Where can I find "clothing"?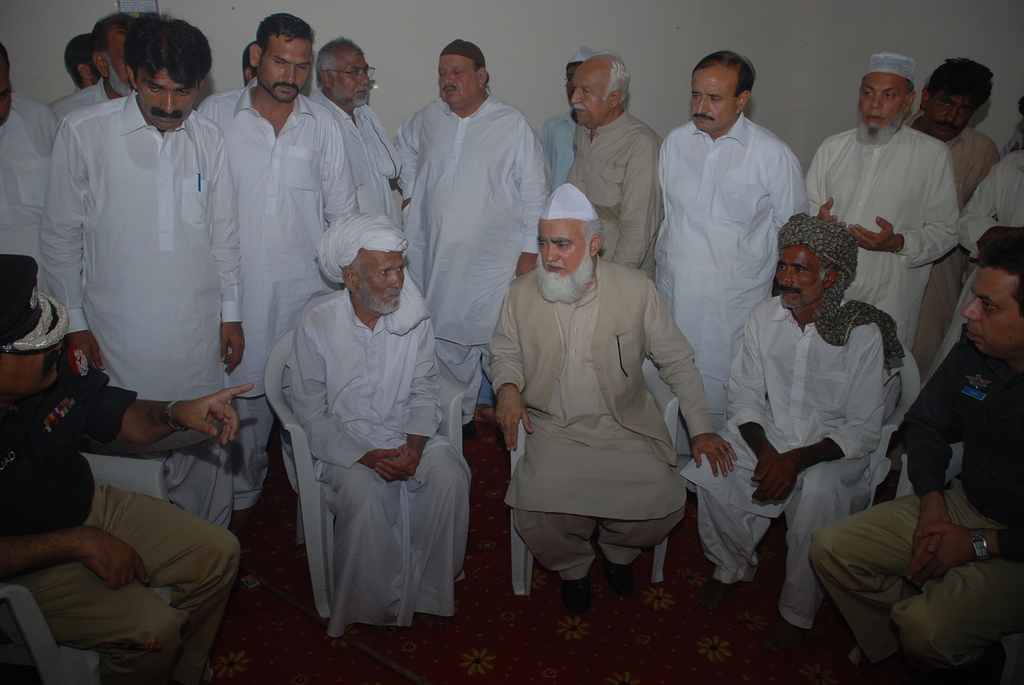
You can find it at x1=180 y1=79 x2=368 y2=507.
